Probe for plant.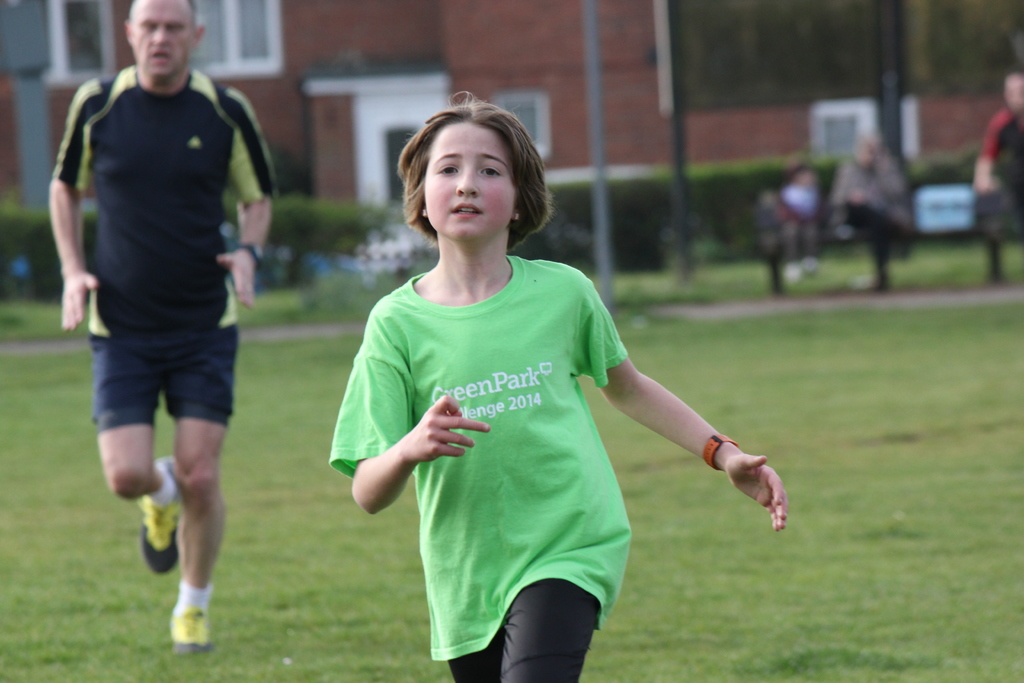
Probe result: rect(910, 136, 991, 198).
